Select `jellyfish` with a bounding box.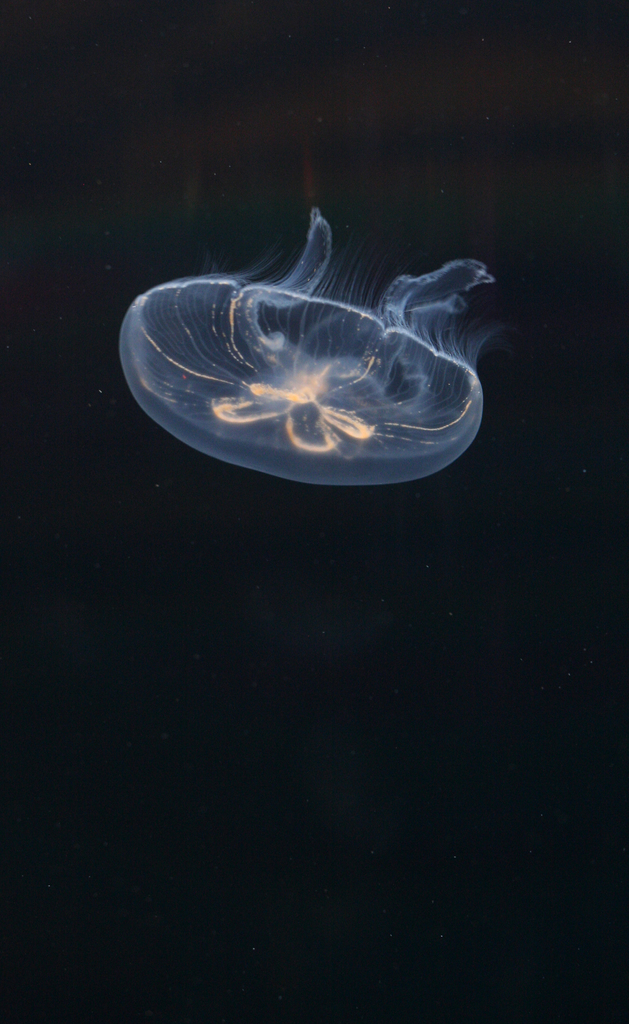
select_region(116, 206, 507, 475).
